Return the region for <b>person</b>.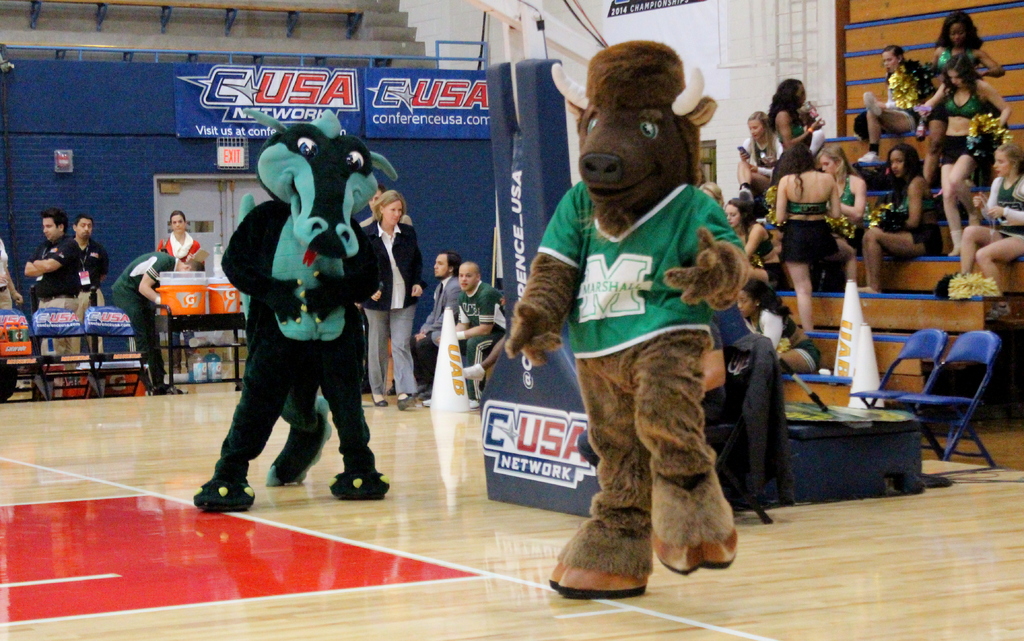
69,209,111,368.
